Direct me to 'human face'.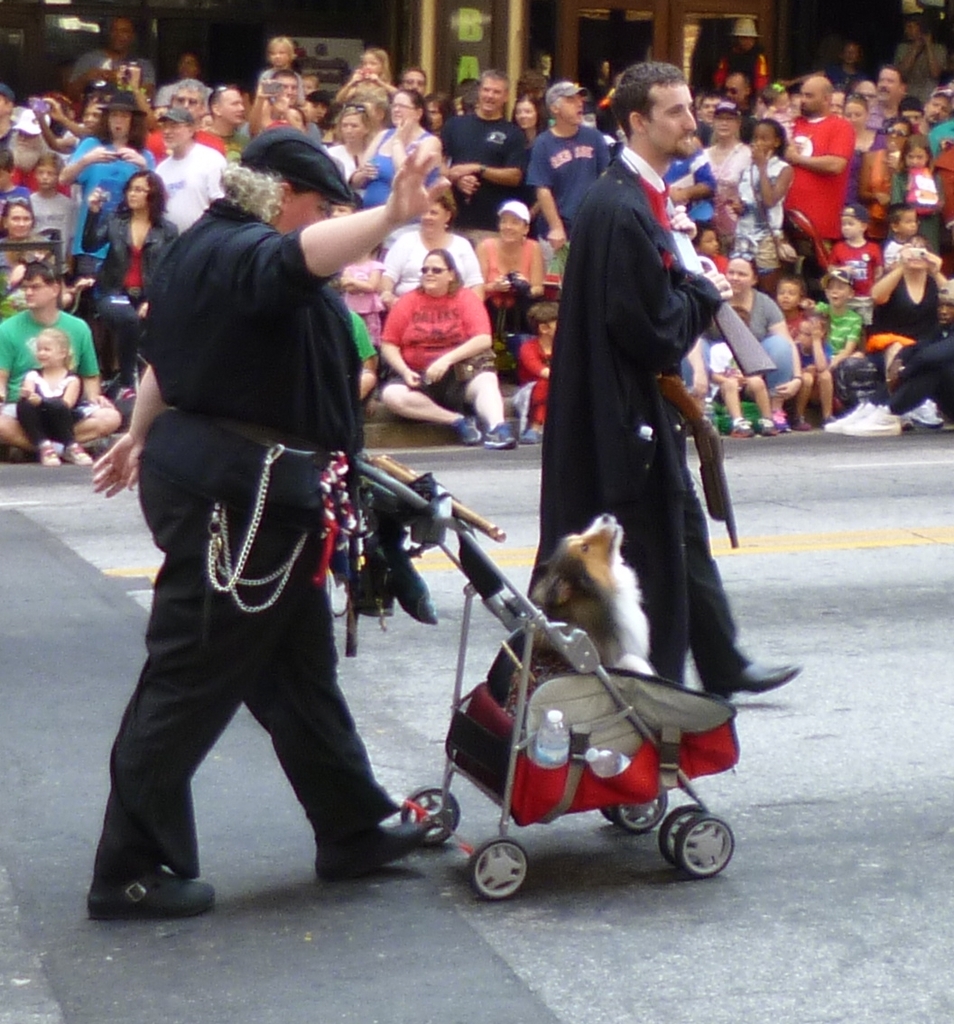
Direction: (501, 215, 526, 244).
